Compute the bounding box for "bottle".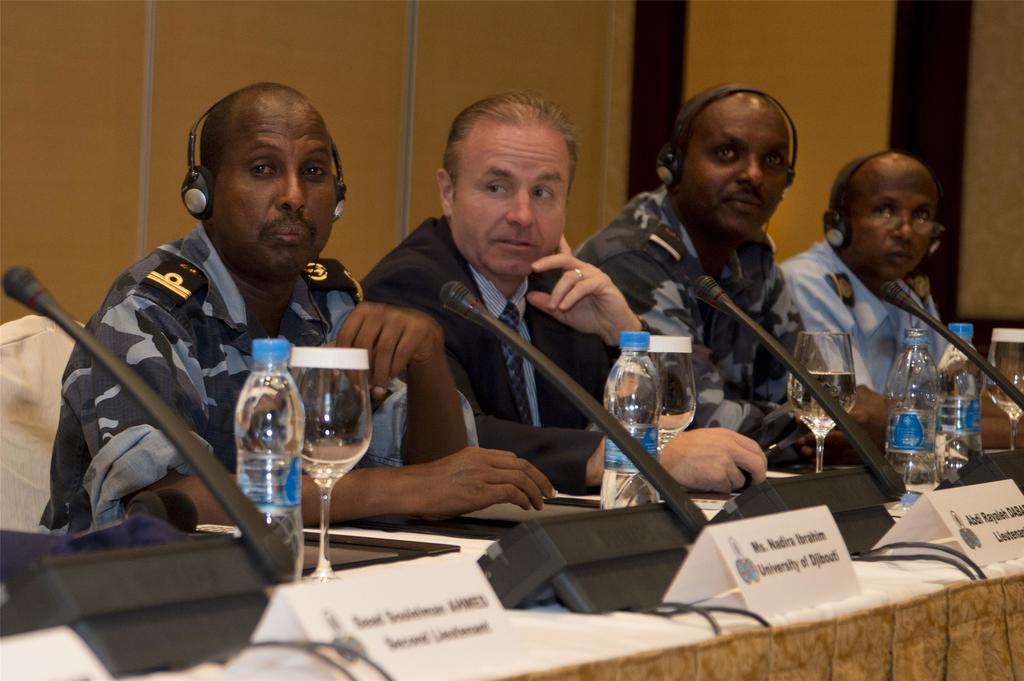
x1=236, y1=338, x2=308, y2=581.
